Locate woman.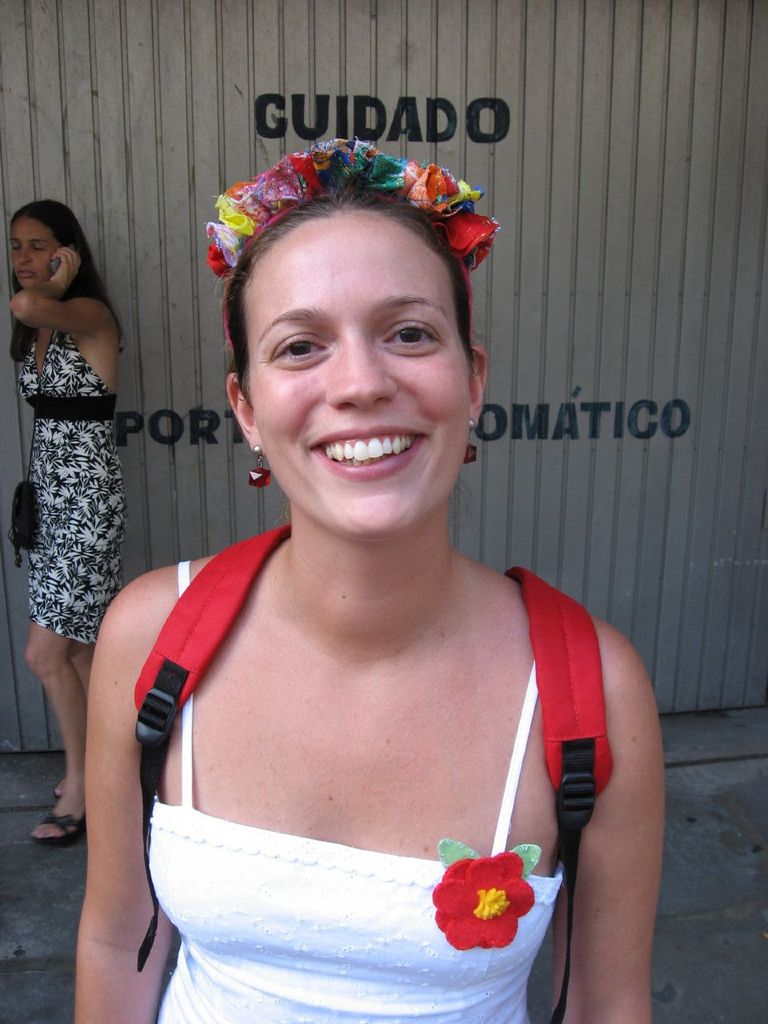
Bounding box: 56/97/693/1016.
